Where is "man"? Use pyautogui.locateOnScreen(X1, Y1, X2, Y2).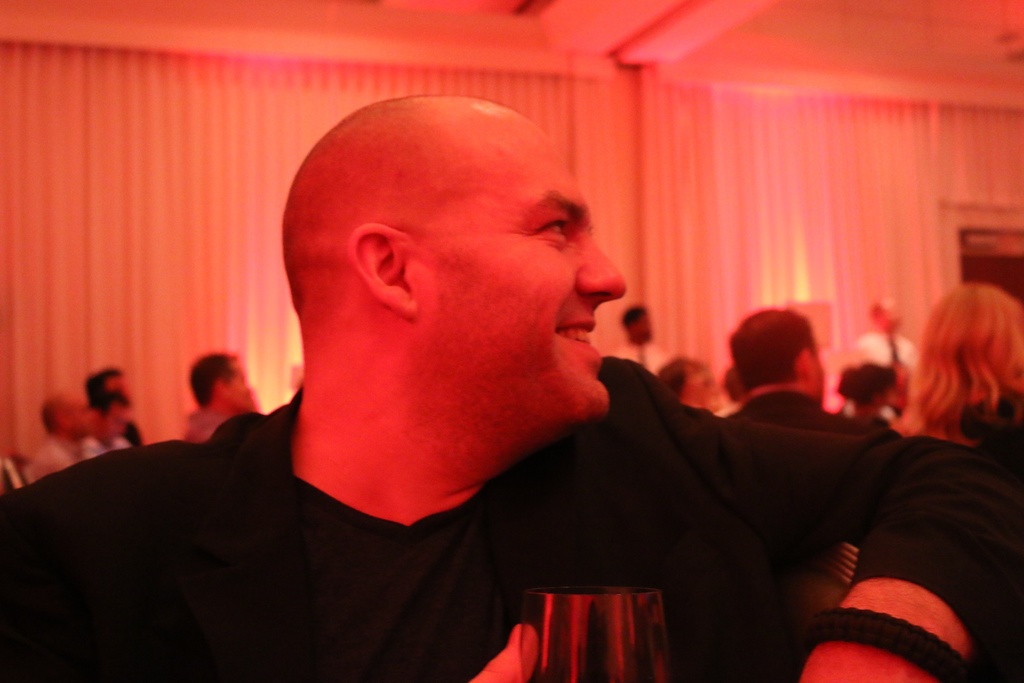
pyautogui.locateOnScreen(85, 365, 143, 443).
